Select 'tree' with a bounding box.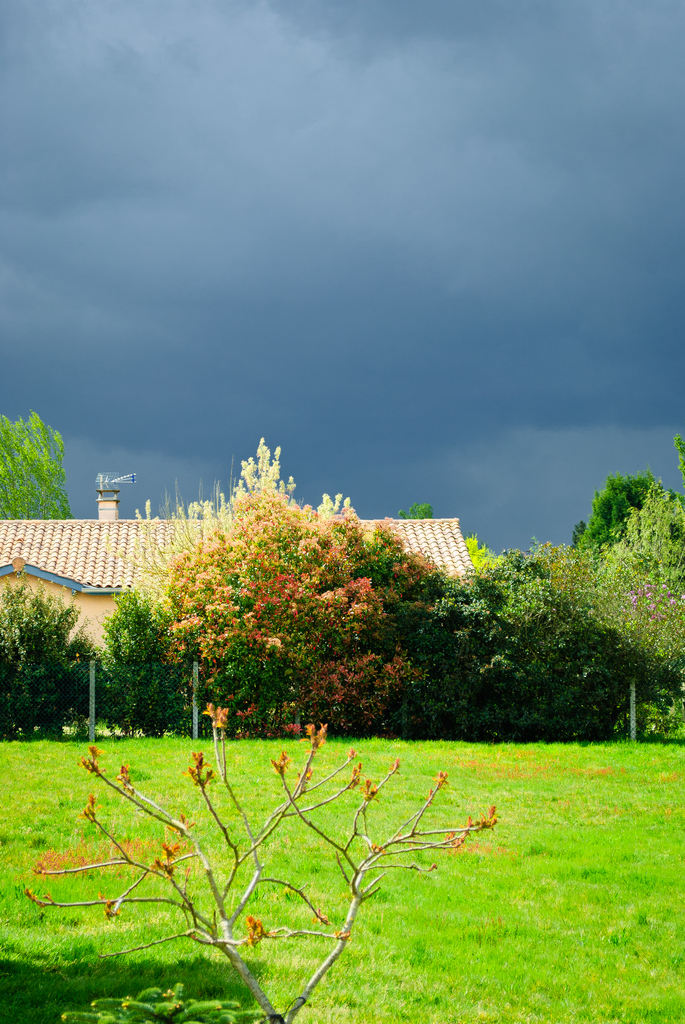
677,431,684,475.
